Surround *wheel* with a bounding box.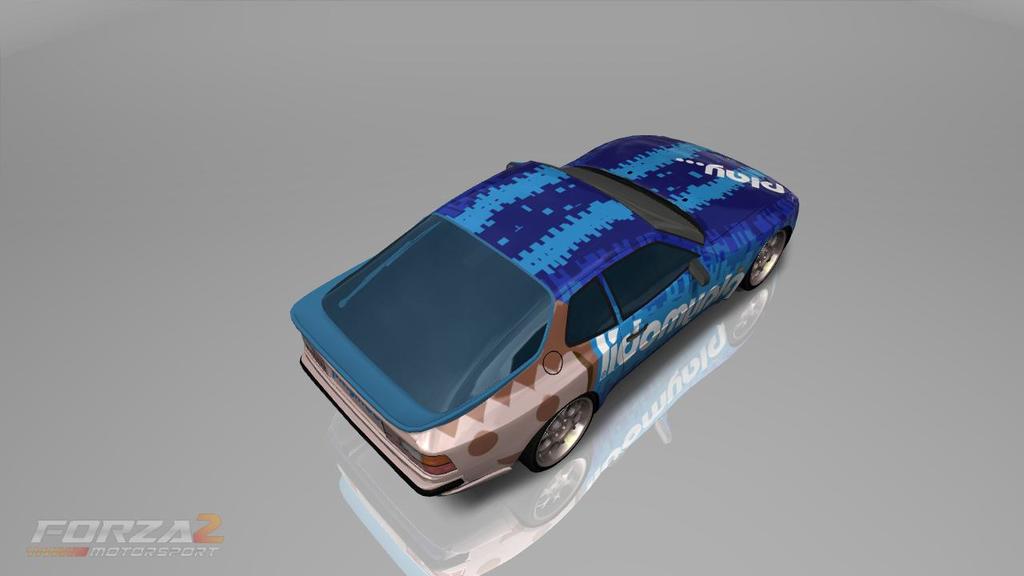
bbox(742, 225, 790, 294).
